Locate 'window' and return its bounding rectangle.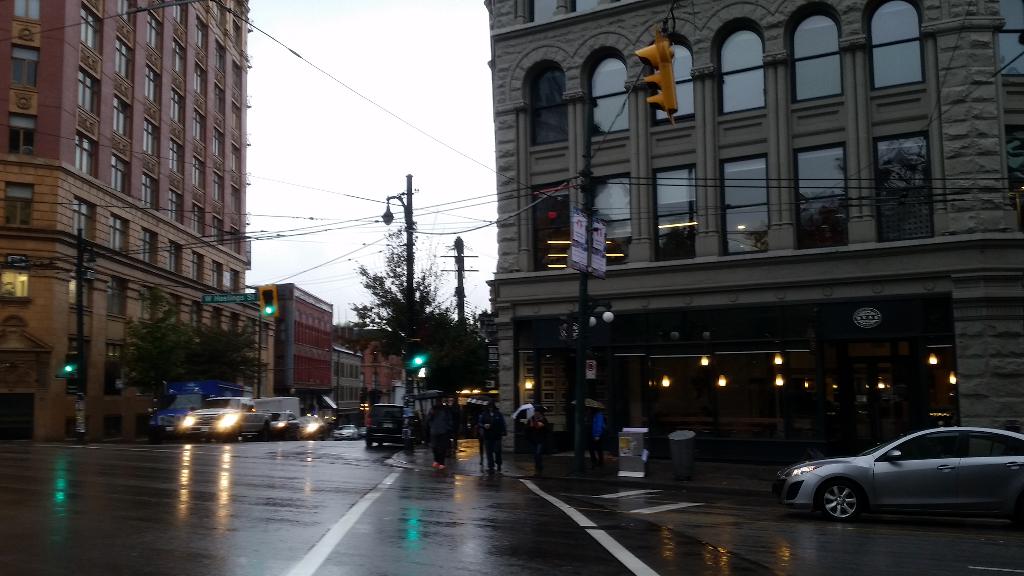
172,3,186,26.
